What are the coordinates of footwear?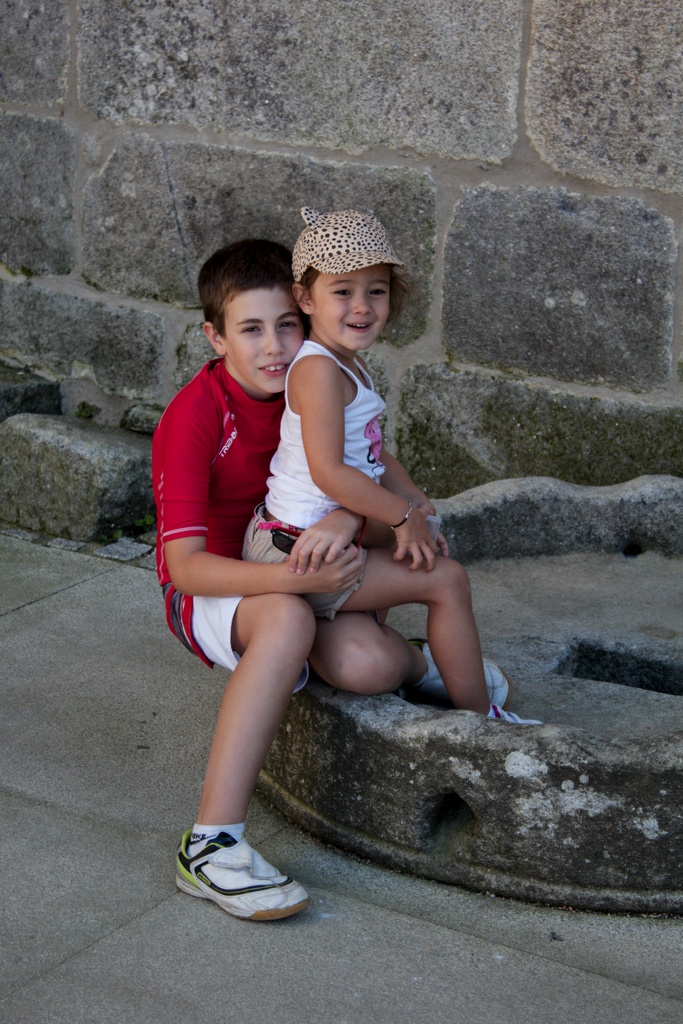
l=411, t=641, r=509, b=710.
